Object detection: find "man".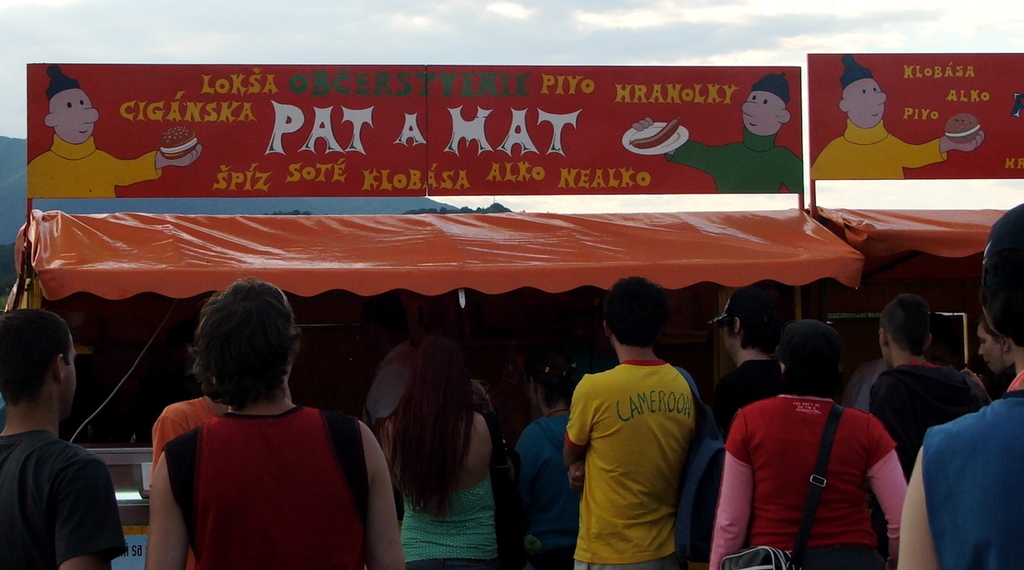
l=864, t=287, r=999, b=468.
